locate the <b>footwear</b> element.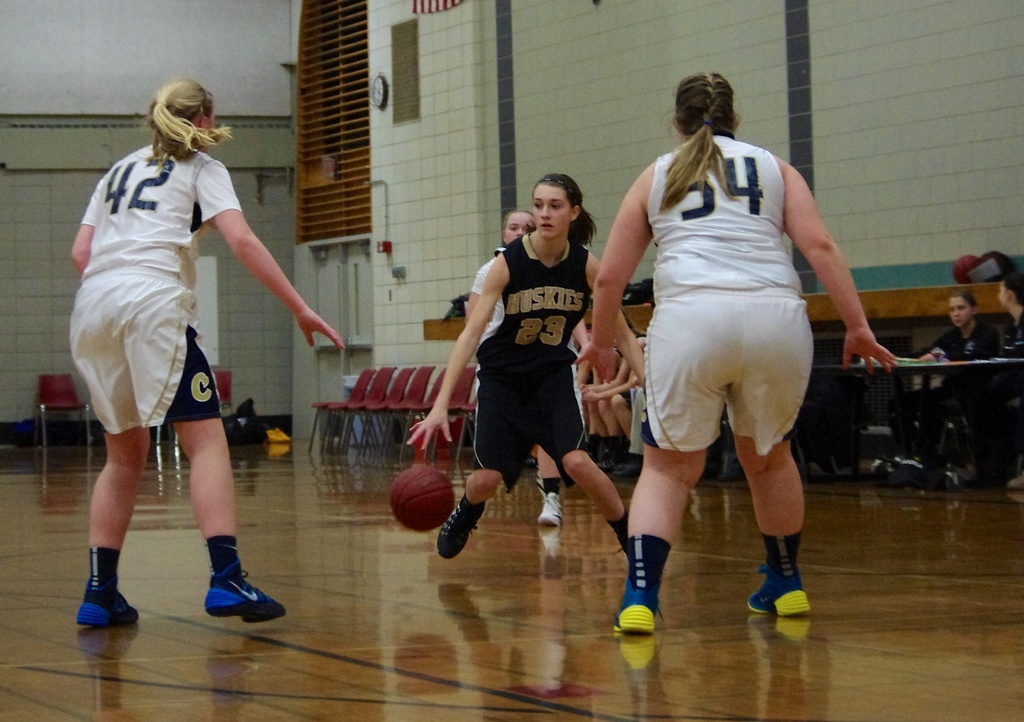
Element bbox: bbox=[615, 582, 666, 638].
